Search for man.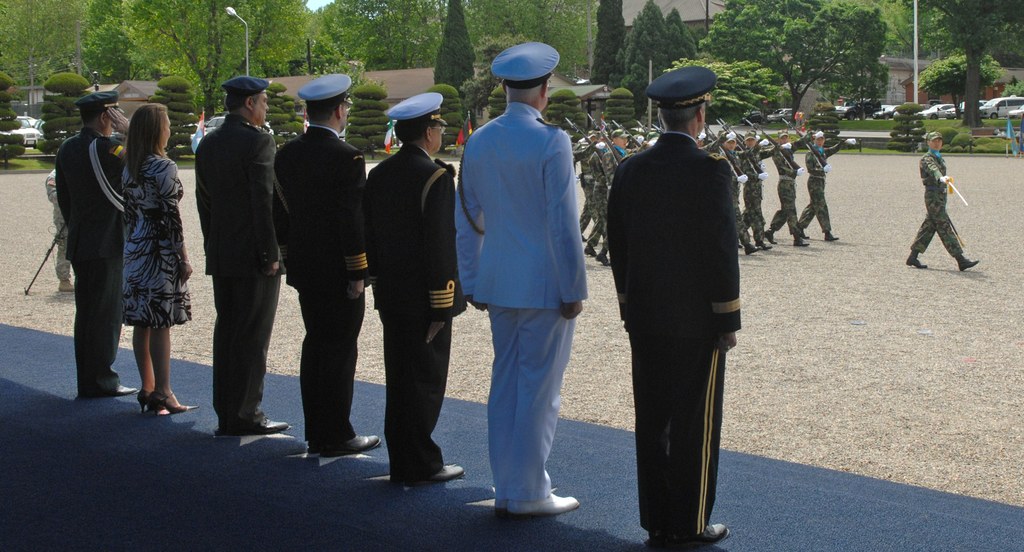
Found at rect(904, 129, 986, 274).
